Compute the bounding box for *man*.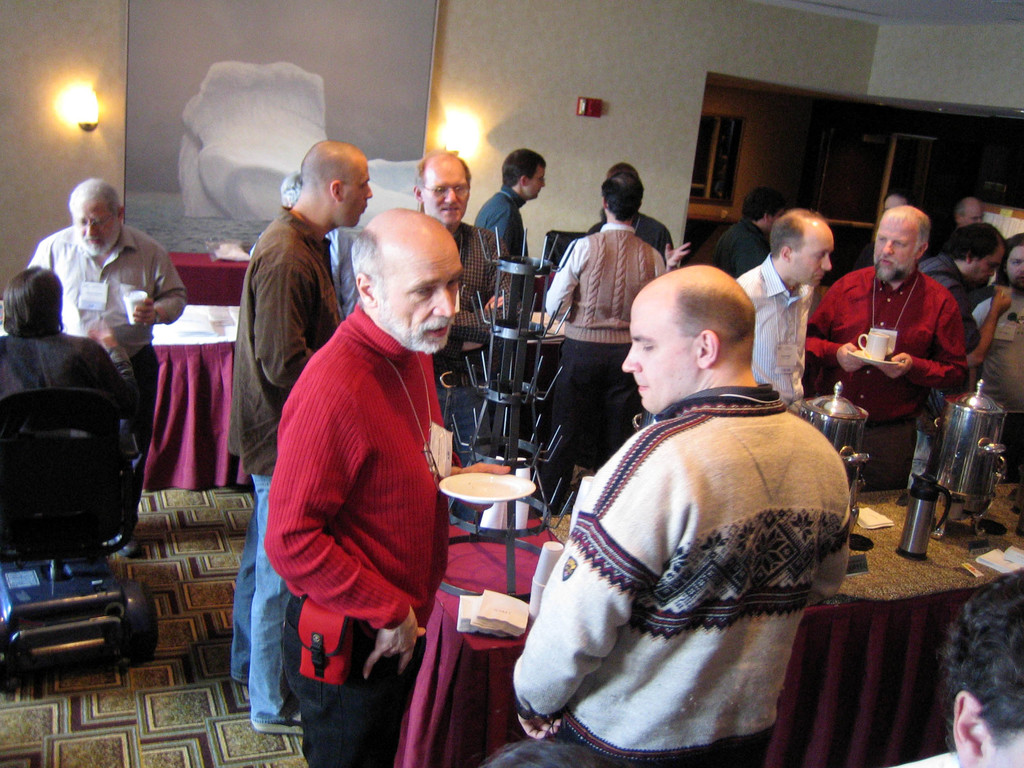
l=918, t=211, r=1023, b=368.
